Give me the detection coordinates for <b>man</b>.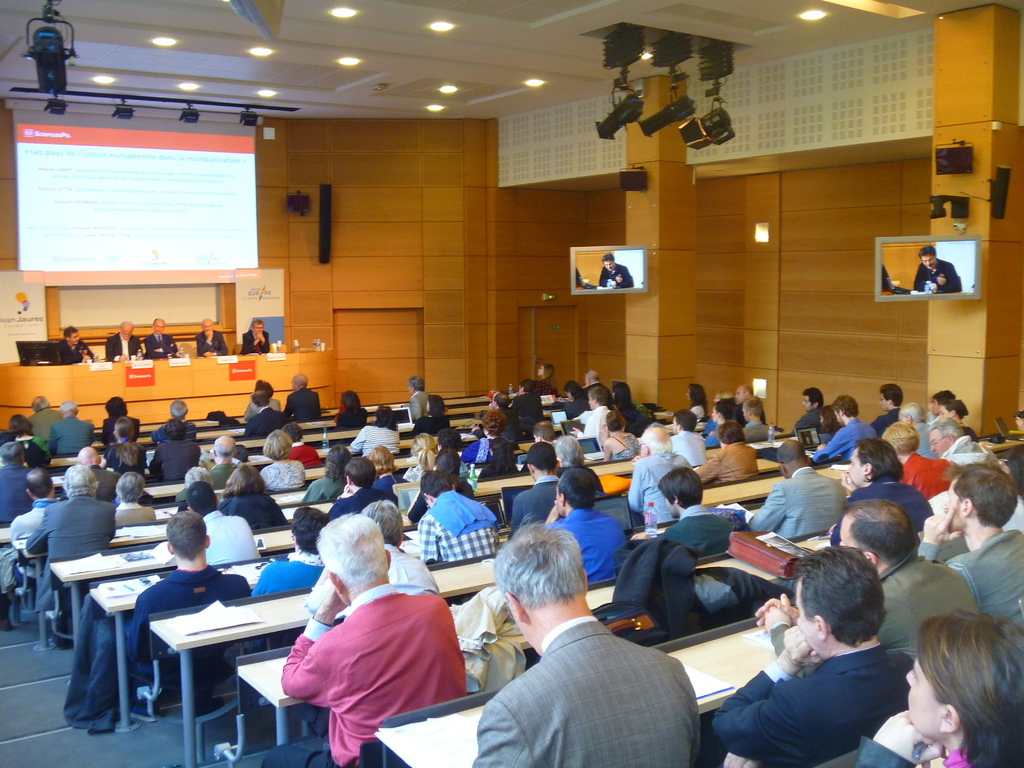
Rect(915, 462, 1023, 625).
